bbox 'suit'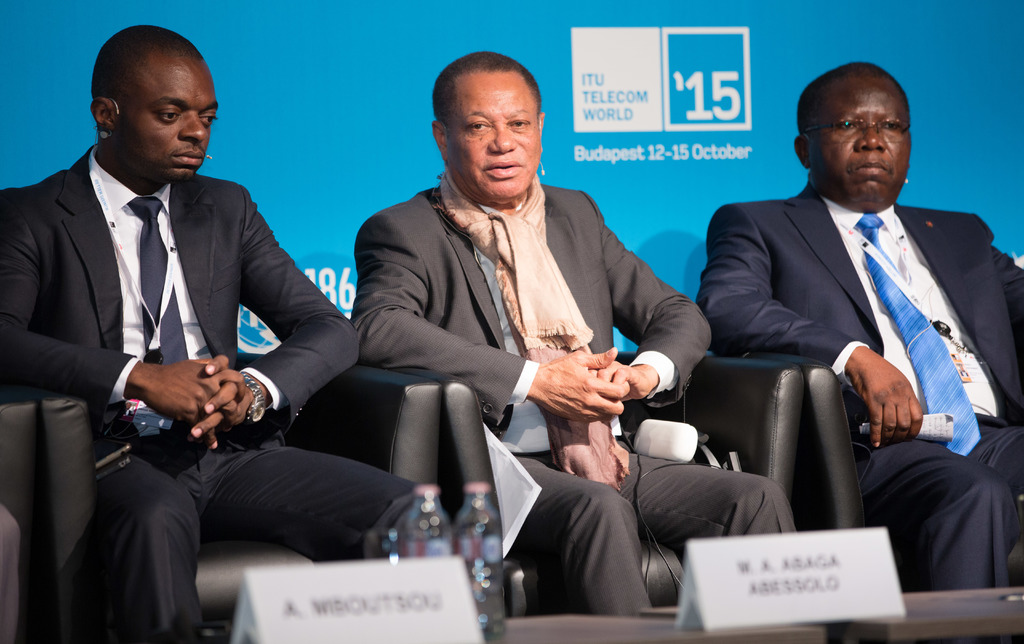
353 182 794 615
